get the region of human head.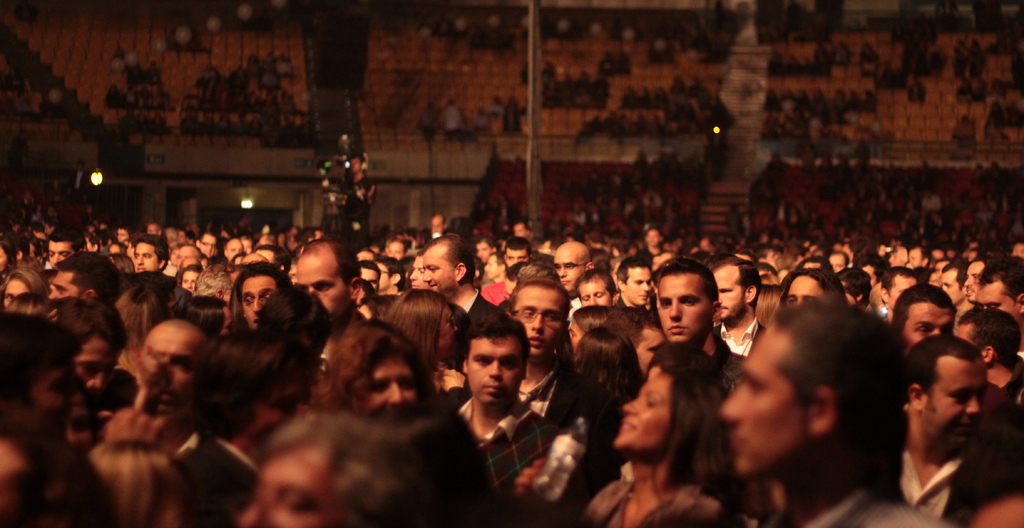
pyautogui.locateOnScreen(938, 466, 1023, 527).
